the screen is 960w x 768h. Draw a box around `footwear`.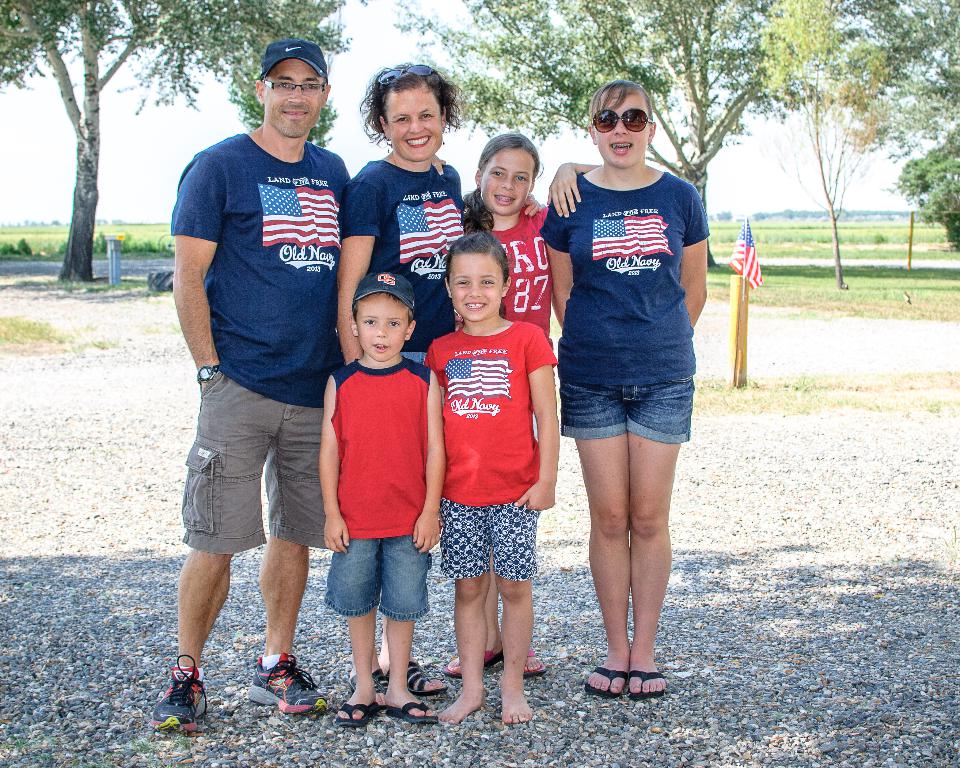
l=443, t=650, r=507, b=682.
